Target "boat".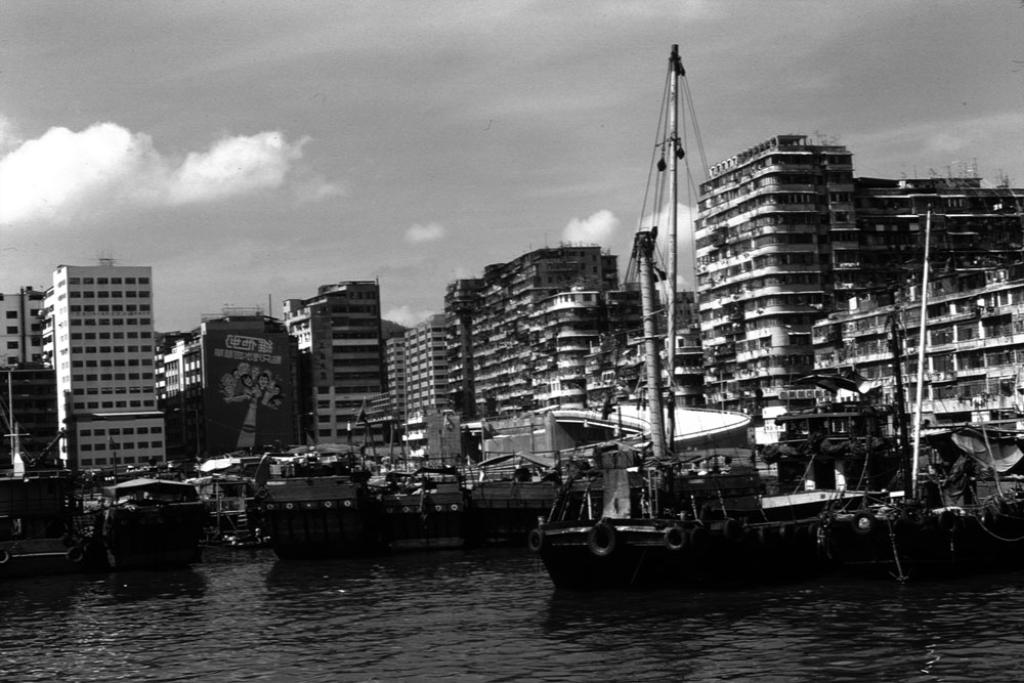
Target region: left=378, top=459, right=506, bottom=556.
